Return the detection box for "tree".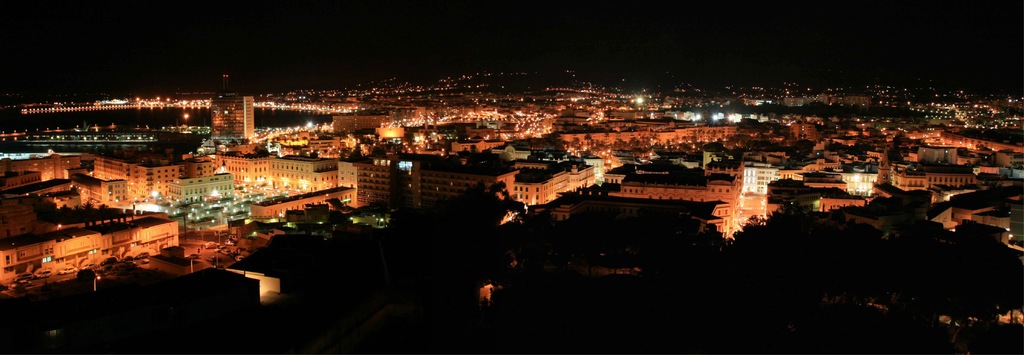
bbox=[490, 179, 506, 200].
